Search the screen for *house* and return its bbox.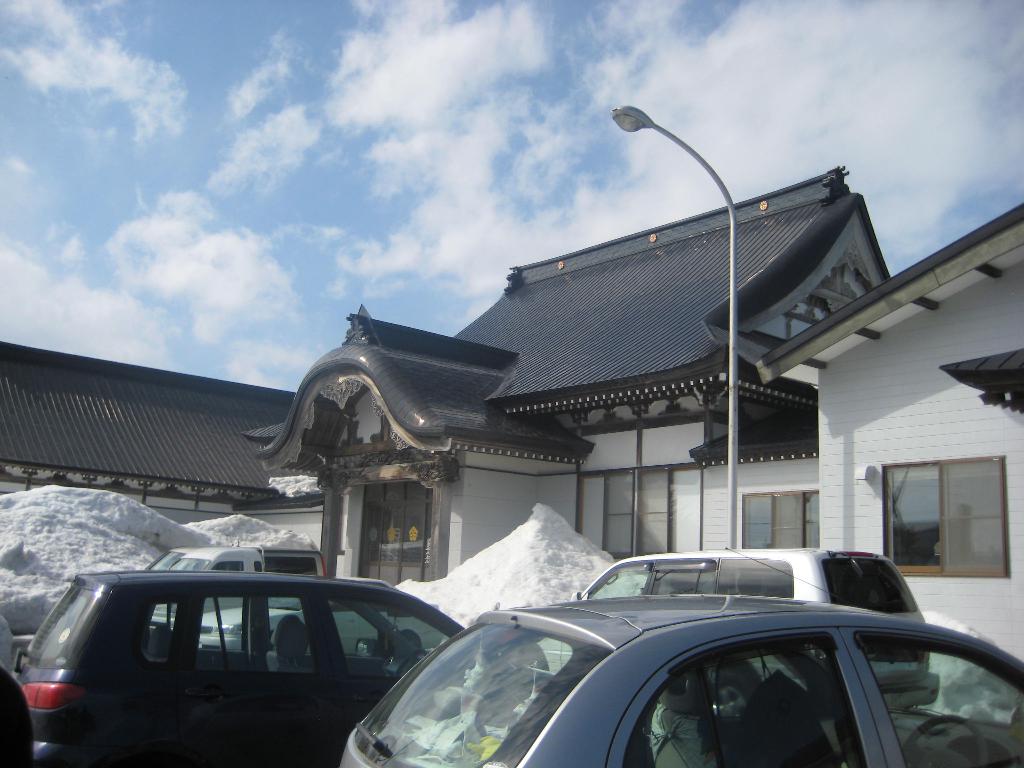
Found: left=747, top=192, right=1023, bottom=662.
